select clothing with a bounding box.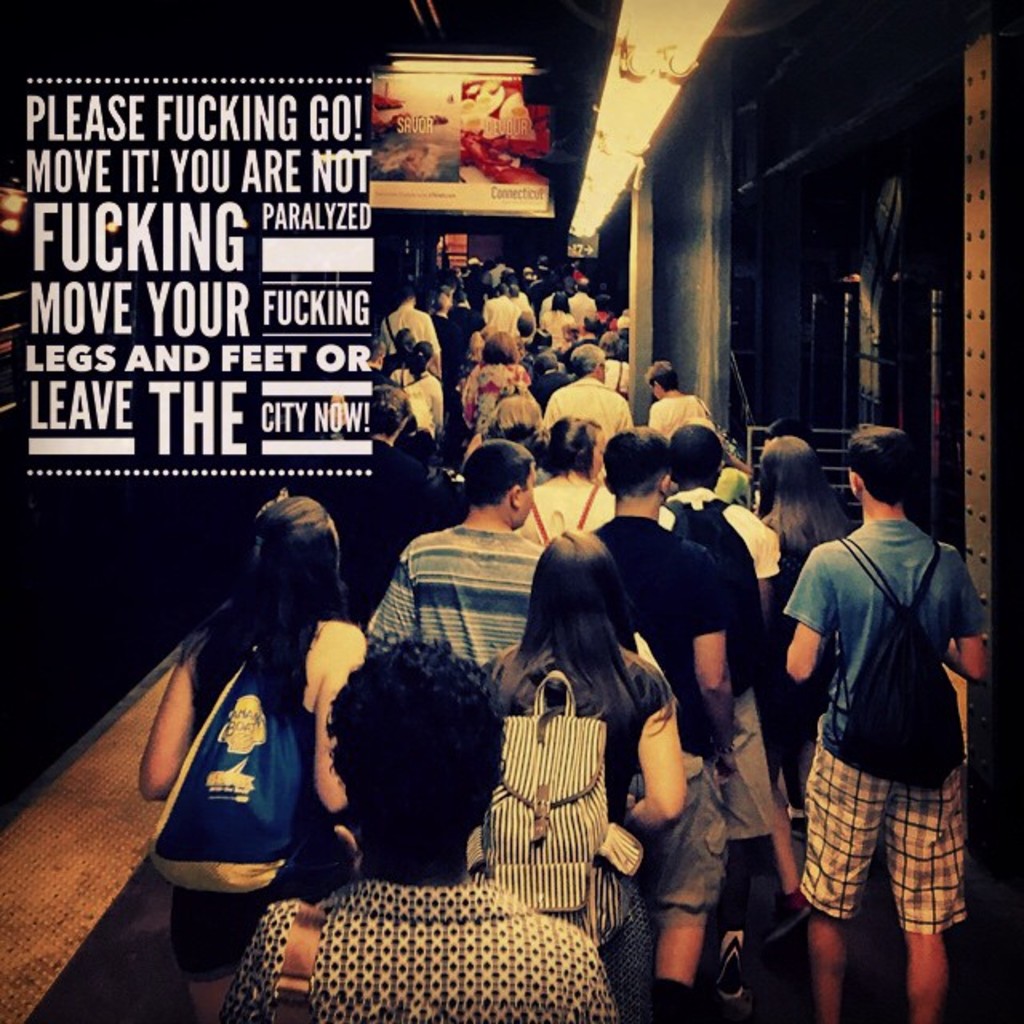
bbox=(544, 309, 574, 352).
